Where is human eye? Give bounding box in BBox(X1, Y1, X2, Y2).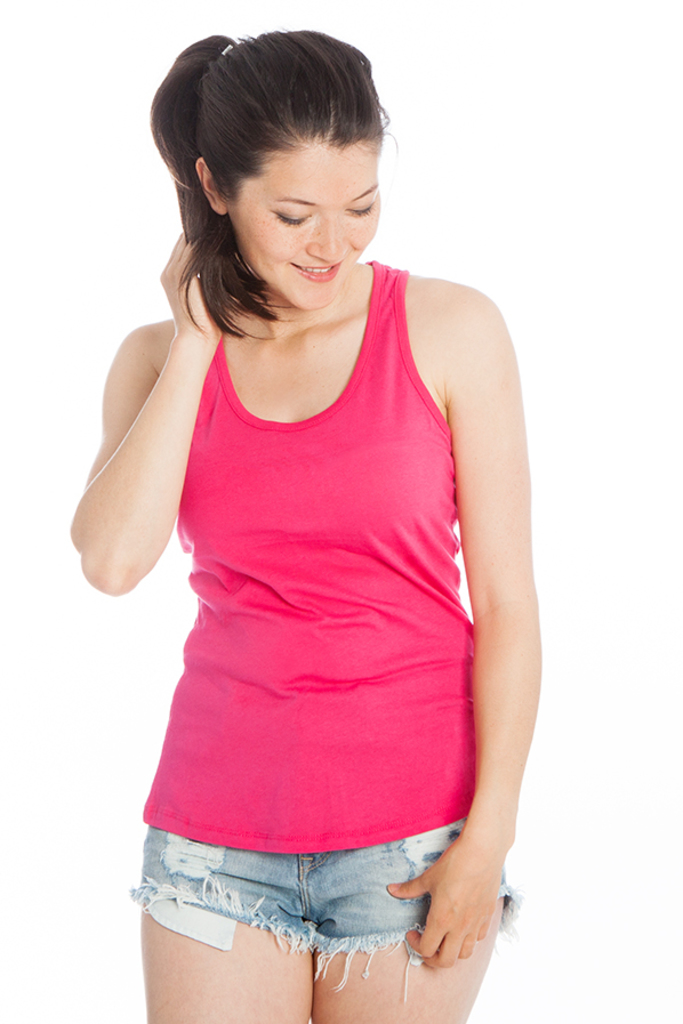
BBox(270, 207, 316, 232).
